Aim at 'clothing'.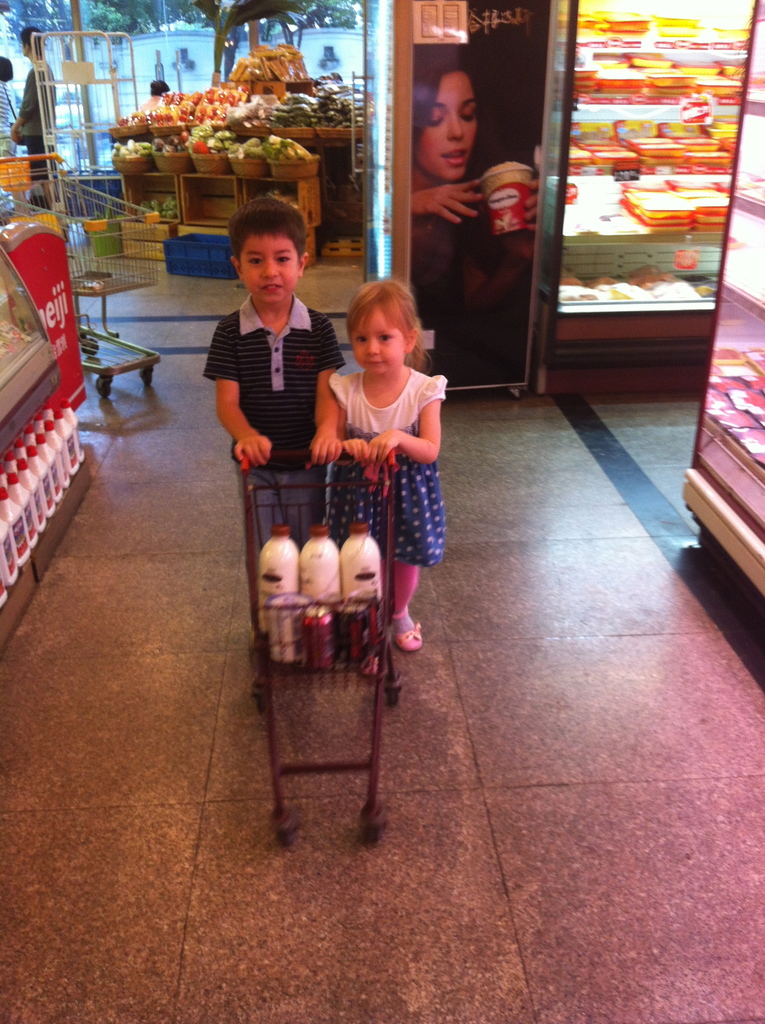
Aimed at 305,335,447,567.
